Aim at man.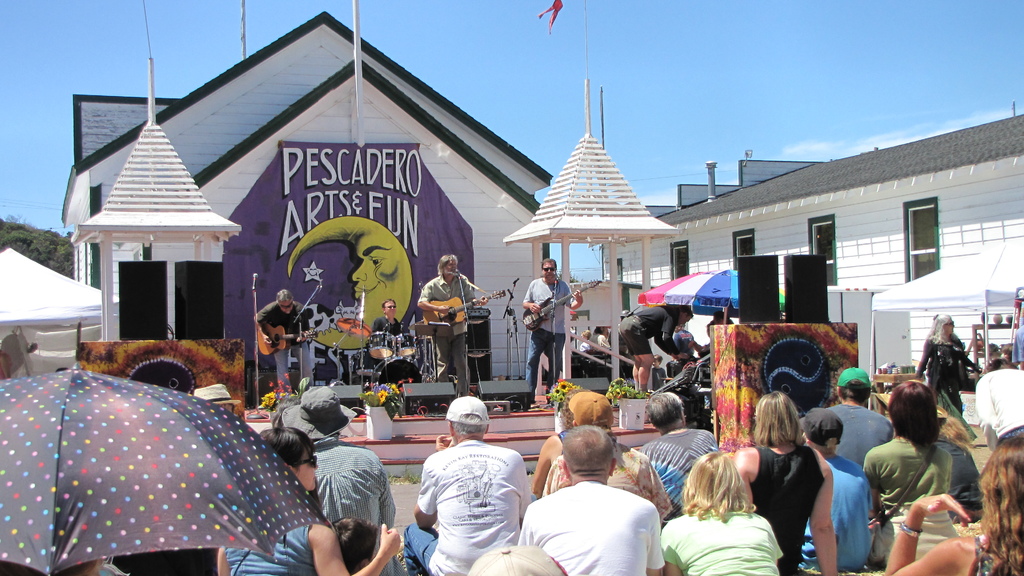
Aimed at (520, 424, 666, 575).
